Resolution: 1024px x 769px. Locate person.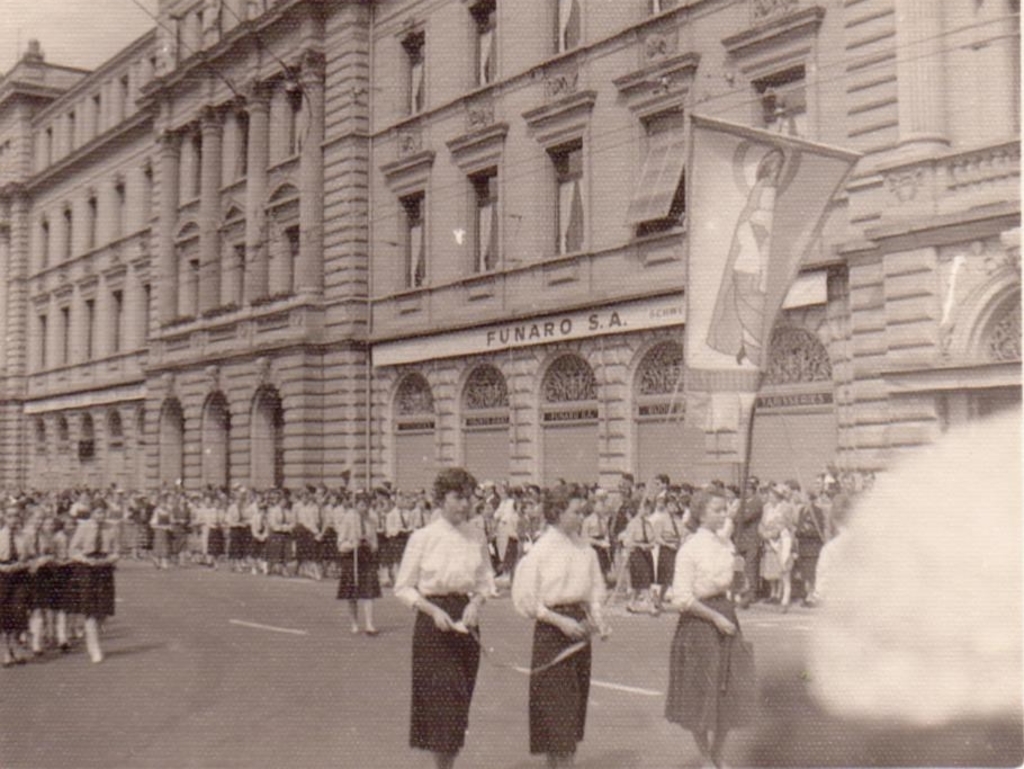
crop(53, 508, 73, 646).
